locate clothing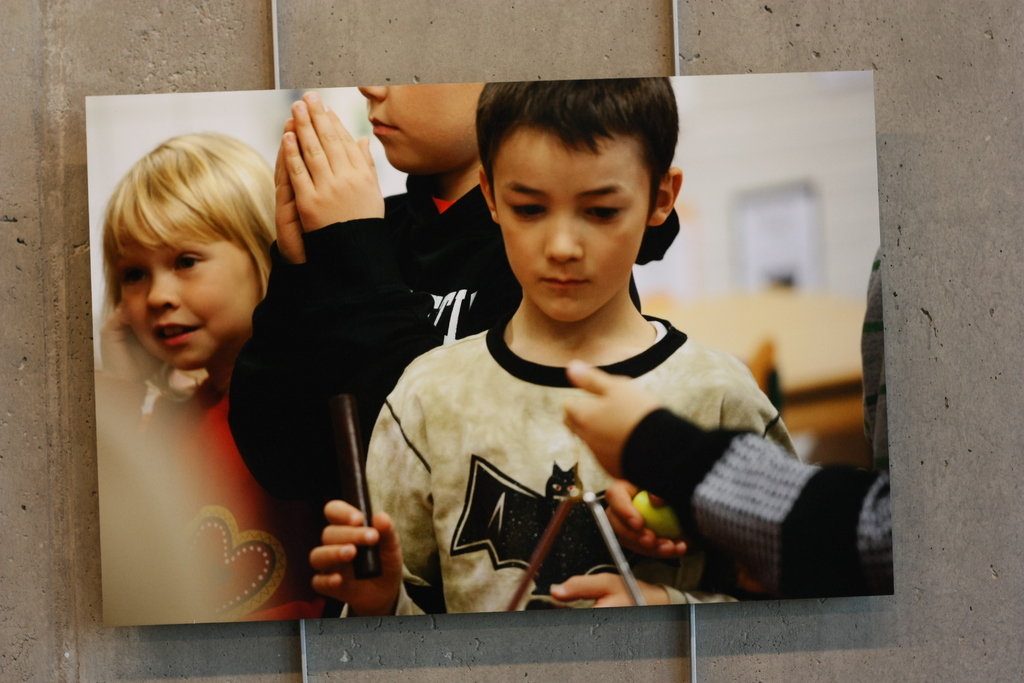
(left=618, top=245, right=895, bottom=599)
